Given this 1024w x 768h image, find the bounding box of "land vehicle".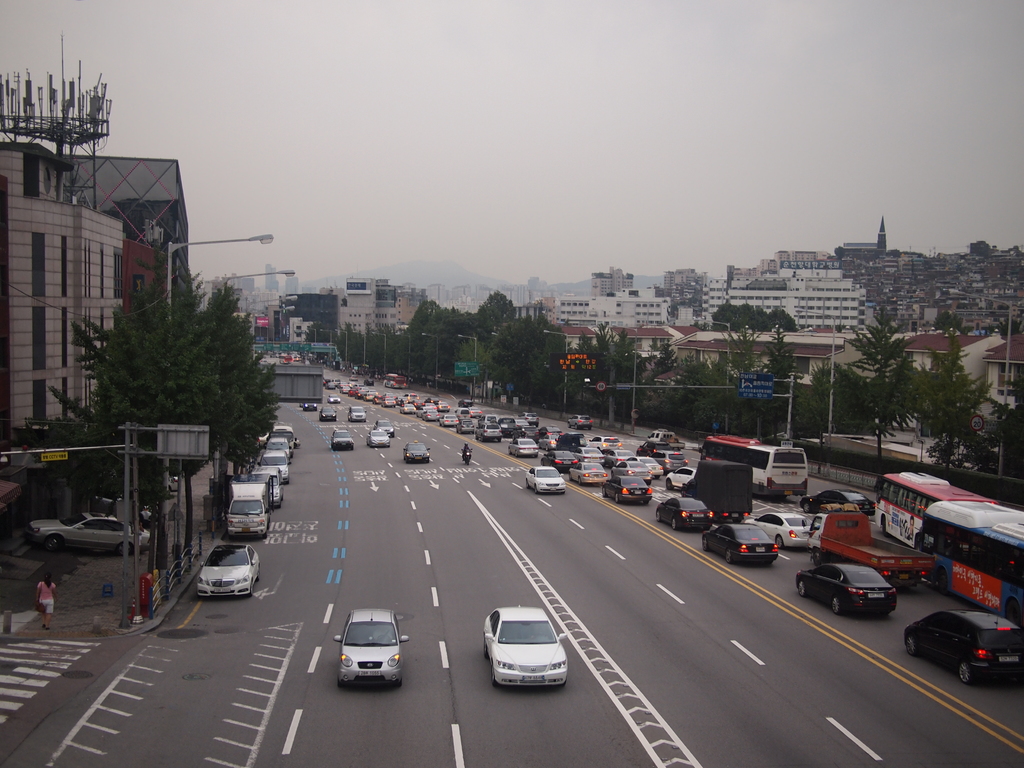
left=913, top=502, right=1023, bottom=622.
